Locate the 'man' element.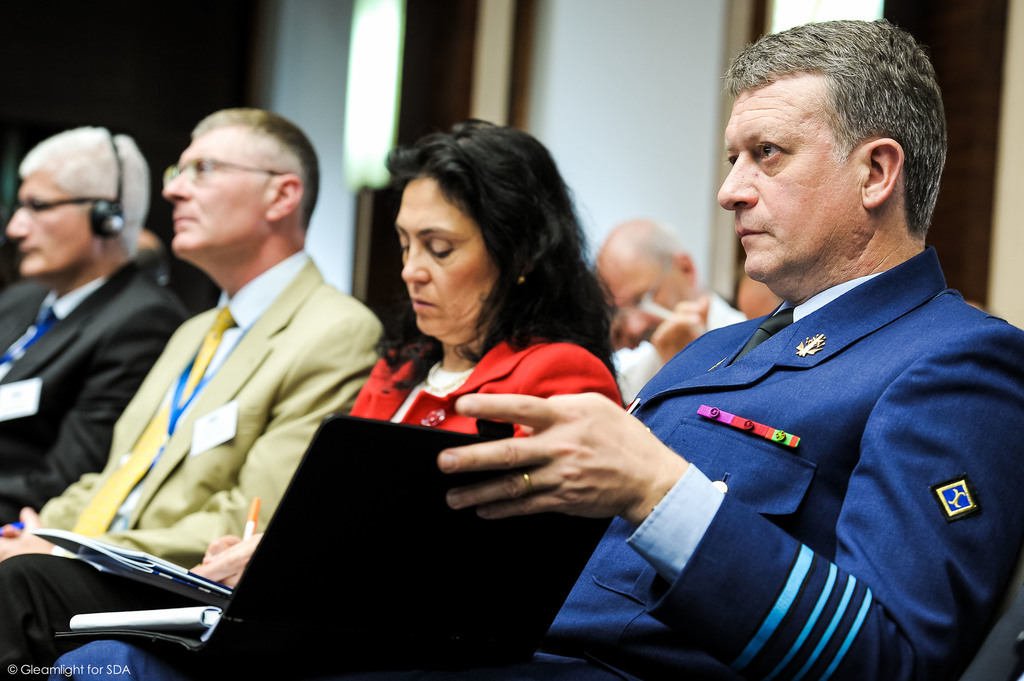
Element bbox: (x1=594, y1=221, x2=748, y2=405).
